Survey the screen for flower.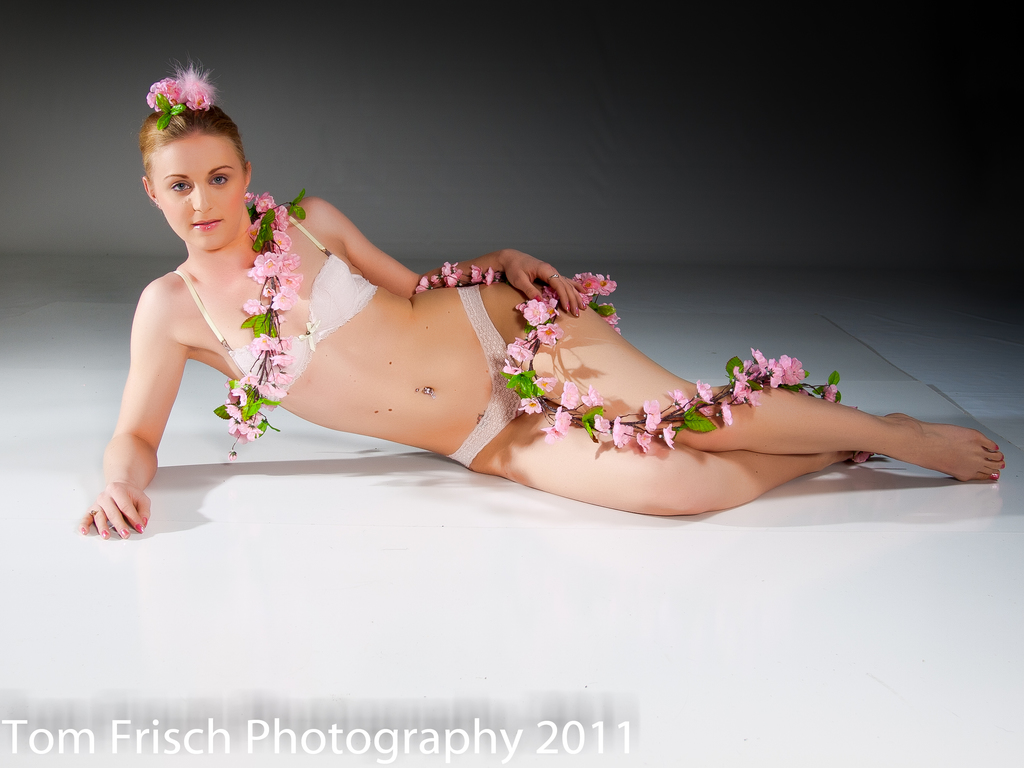
Survey found: (x1=666, y1=423, x2=680, y2=443).
